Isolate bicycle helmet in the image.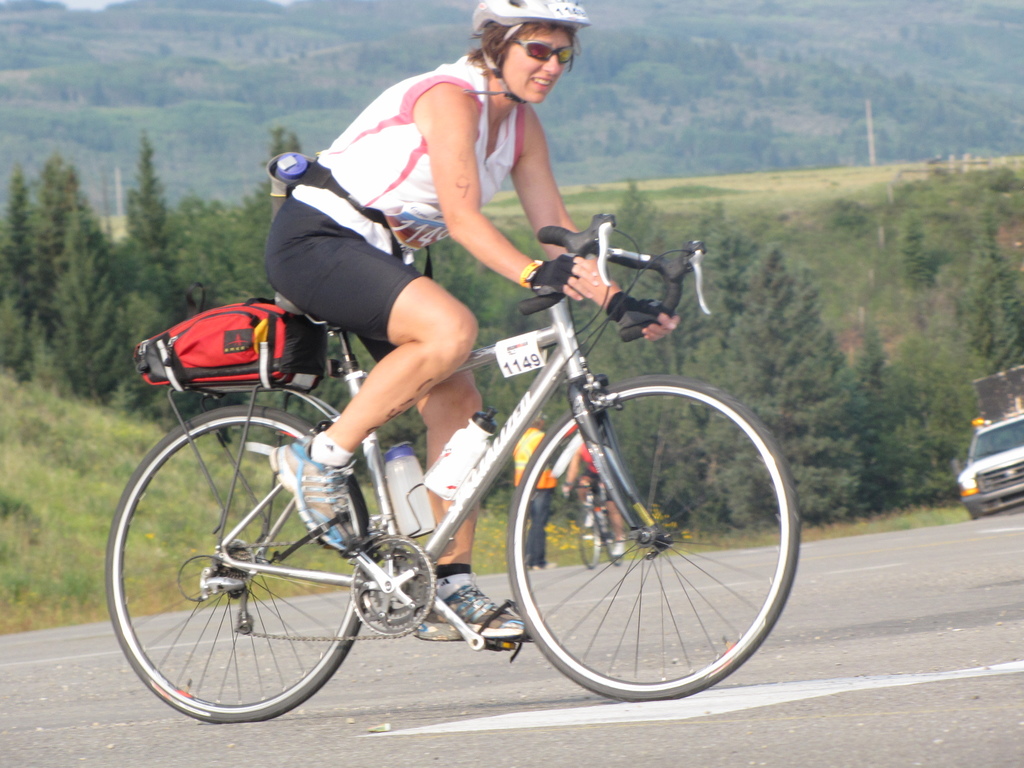
Isolated region: 470/0/590/105.
